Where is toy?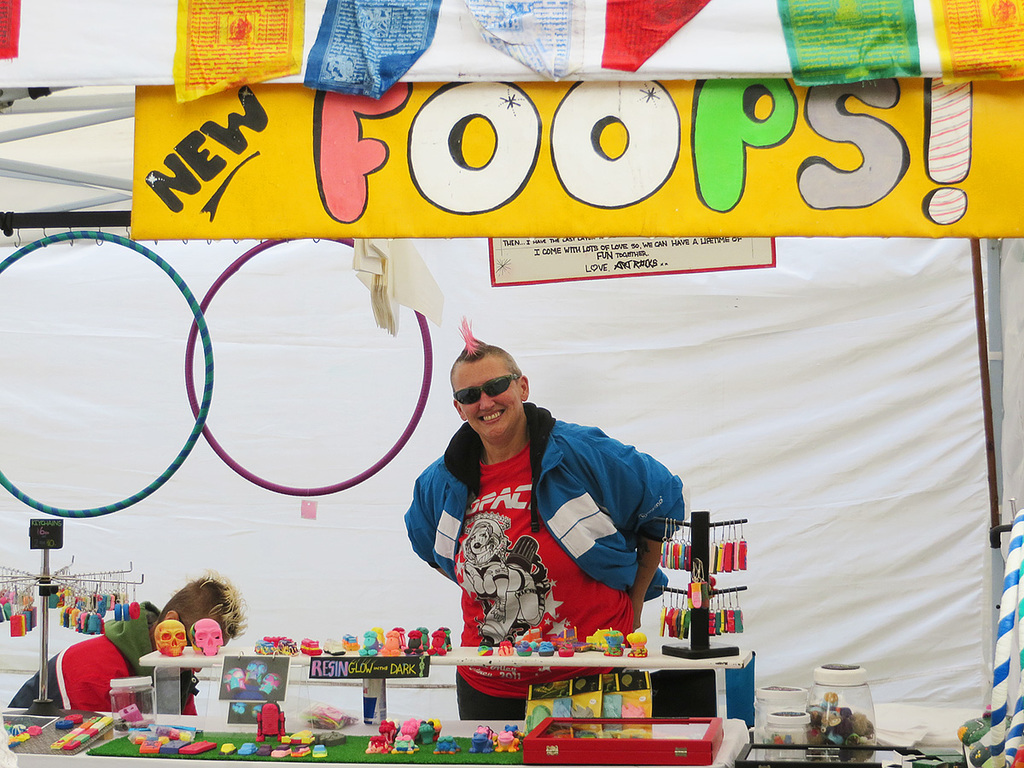
box(371, 722, 395, 759).
